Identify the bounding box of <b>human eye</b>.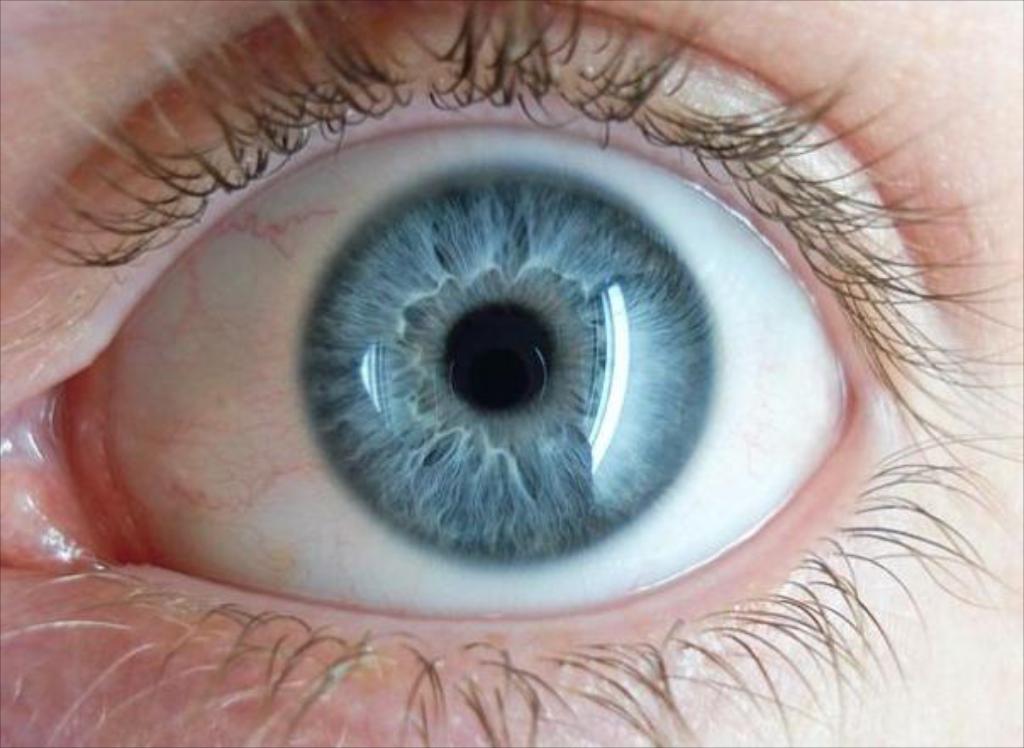
crop(2, 0, 1022, 740).
